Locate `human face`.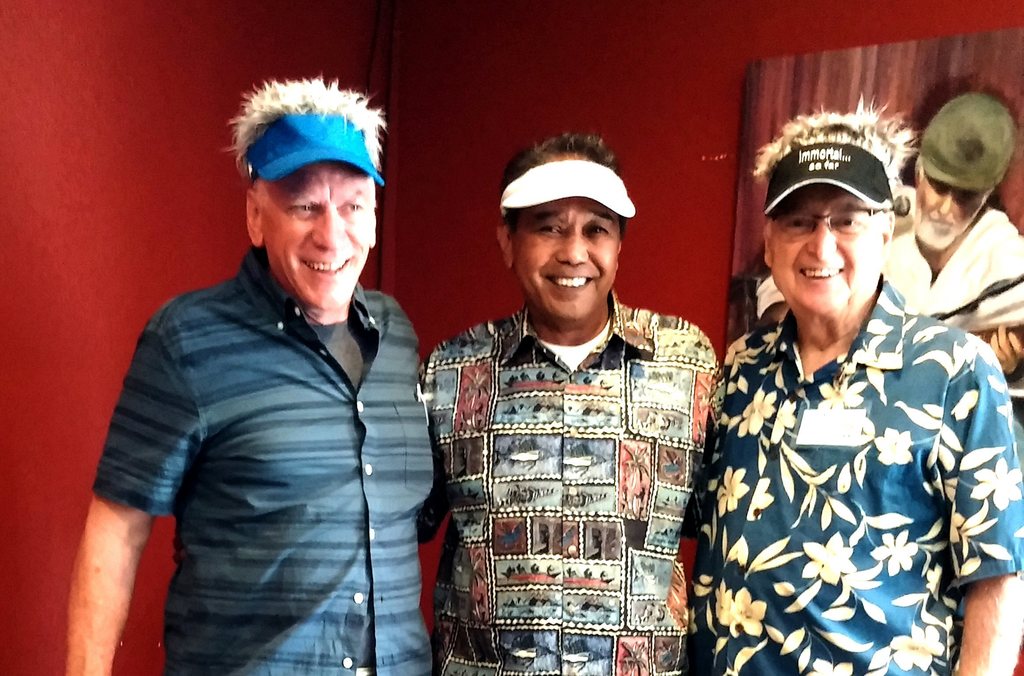
Bounding box: x1=917 y1=177 x2=991 y2=234.
